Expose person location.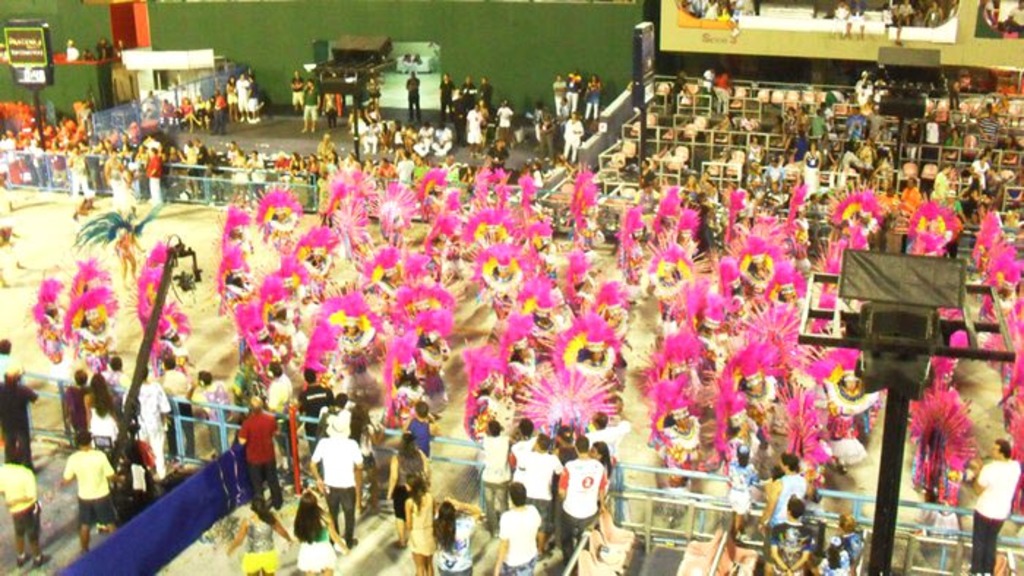
Exposed at [left=117, top=363, right=167, bottom=475].
